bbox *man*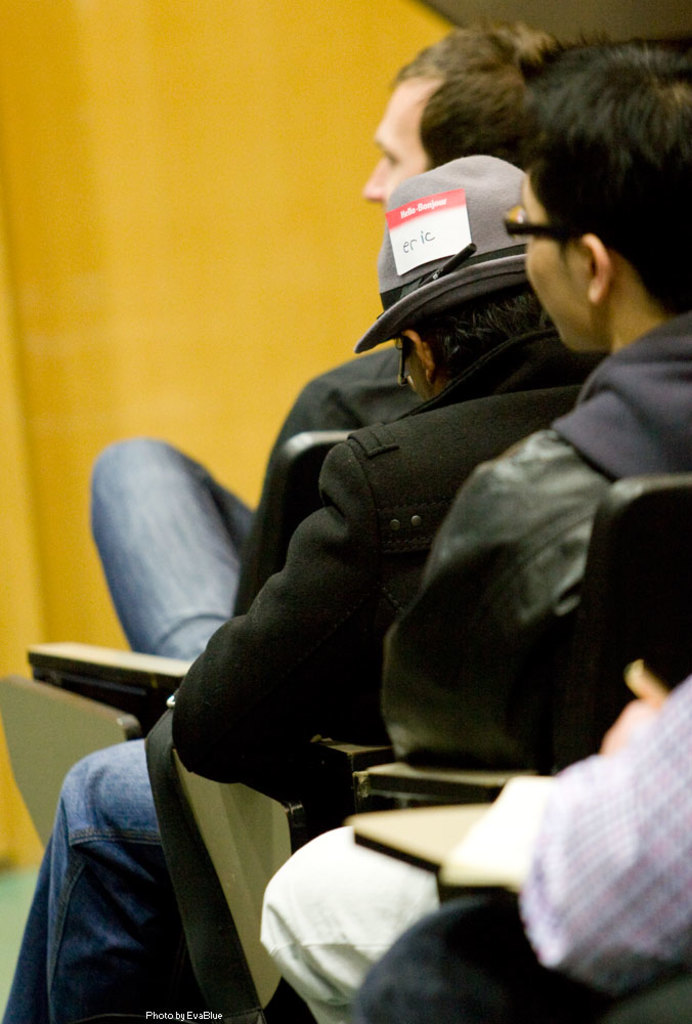
[0,150,620,1023]
